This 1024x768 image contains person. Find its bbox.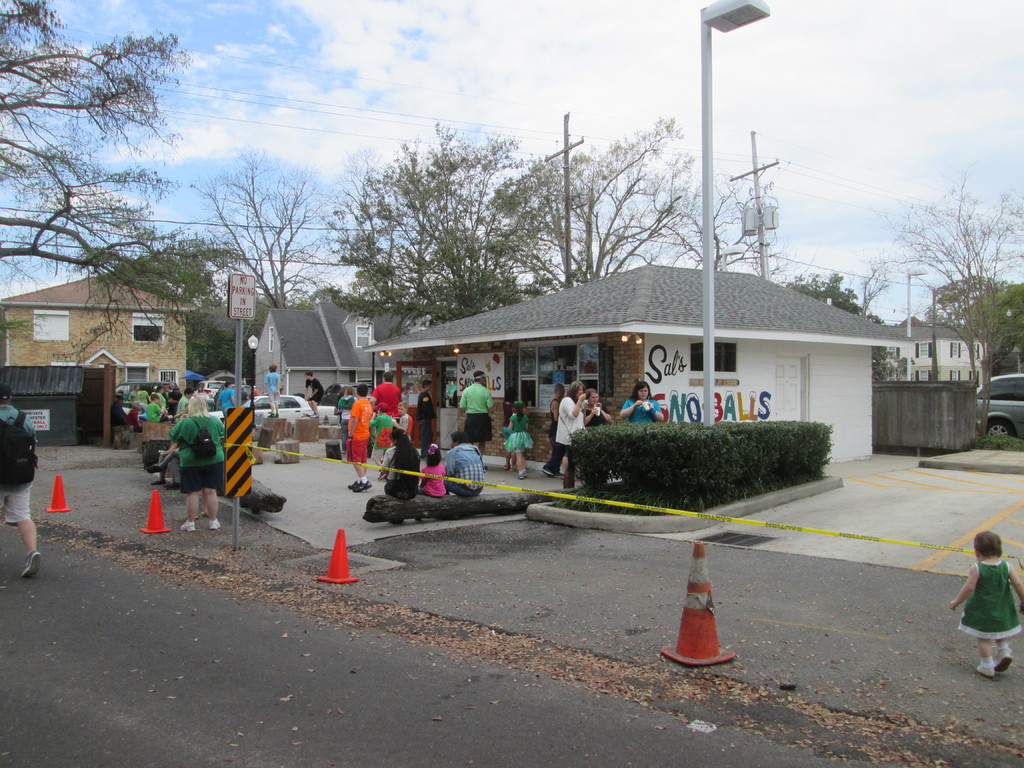
select_region(157, 390, 216, 535).
